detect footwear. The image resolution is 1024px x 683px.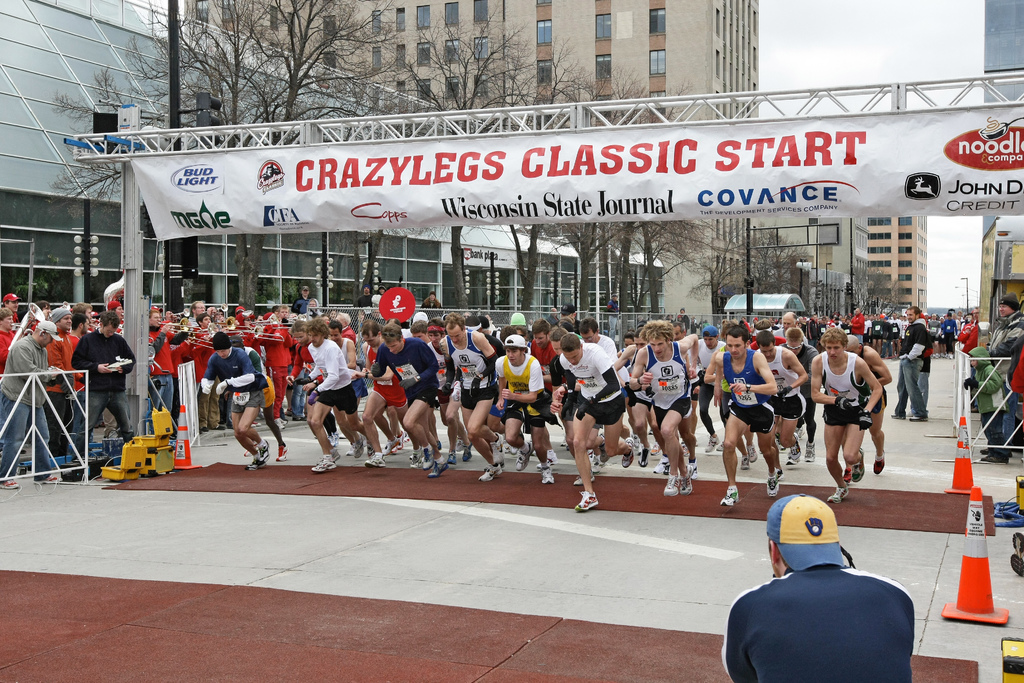
x1=438 y1=458 x2=445 y2=470.
